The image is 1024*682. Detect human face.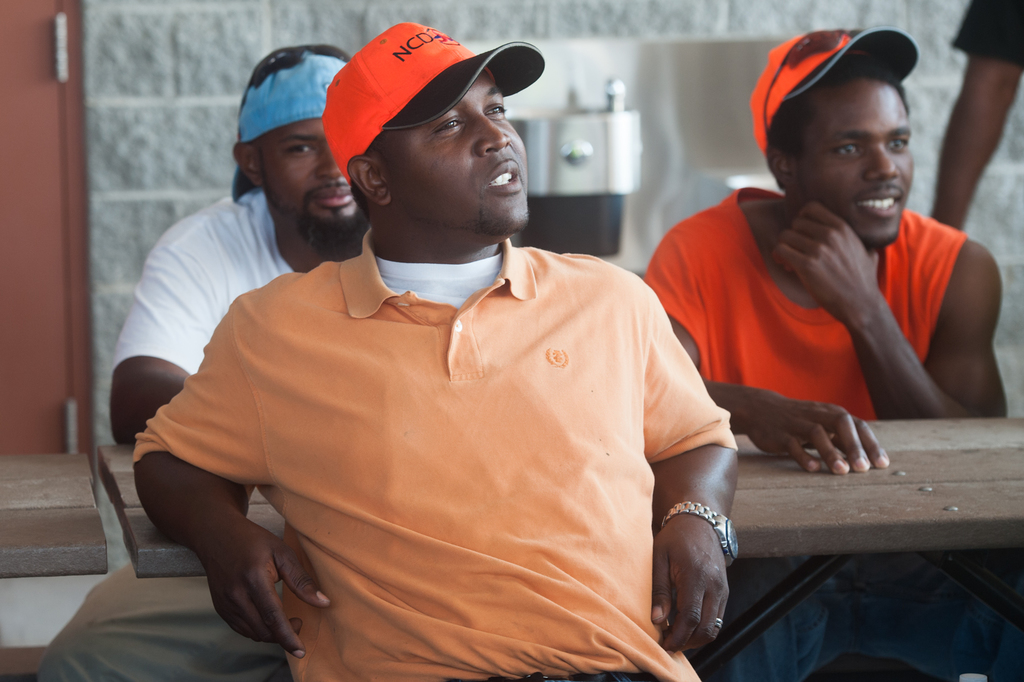
Detection: region(378, 73, 531, 237).
